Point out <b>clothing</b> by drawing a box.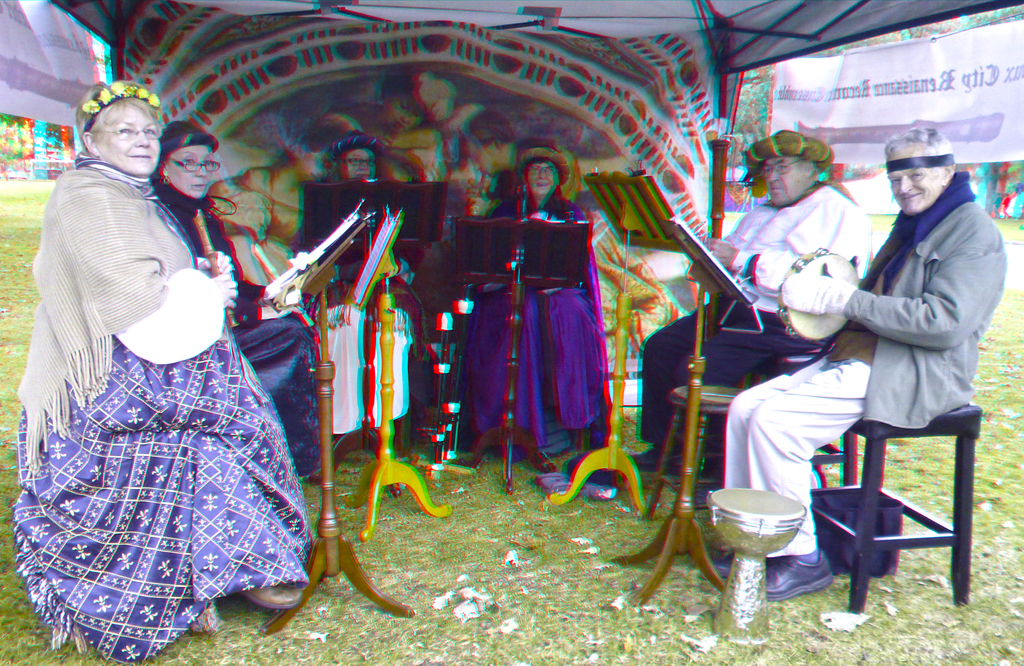
x1=724 y1=170 x2=1014 y2=556.
